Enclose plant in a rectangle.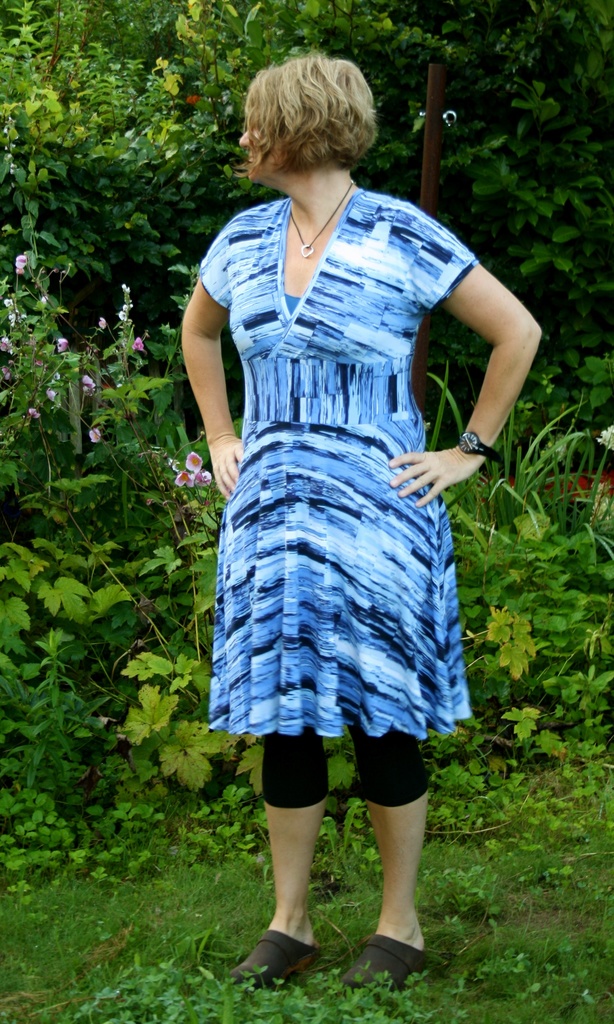
0, 0, 243, 317.
